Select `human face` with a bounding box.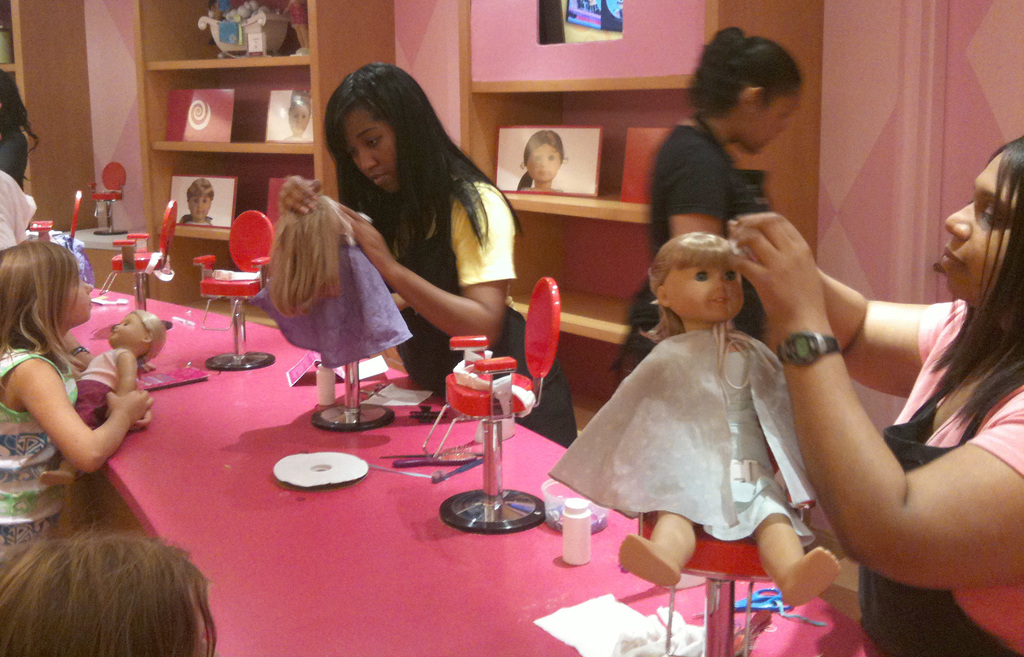
(left=668, top=263, right=742, bottom=321).
